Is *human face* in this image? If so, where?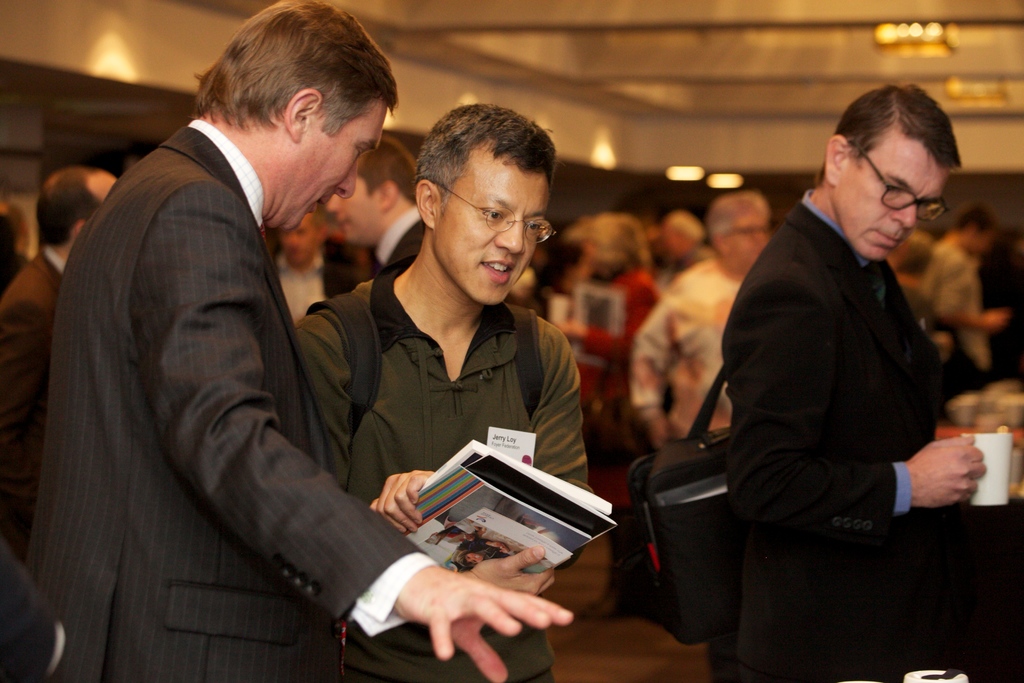
Yes, at 727,211,769,274.
